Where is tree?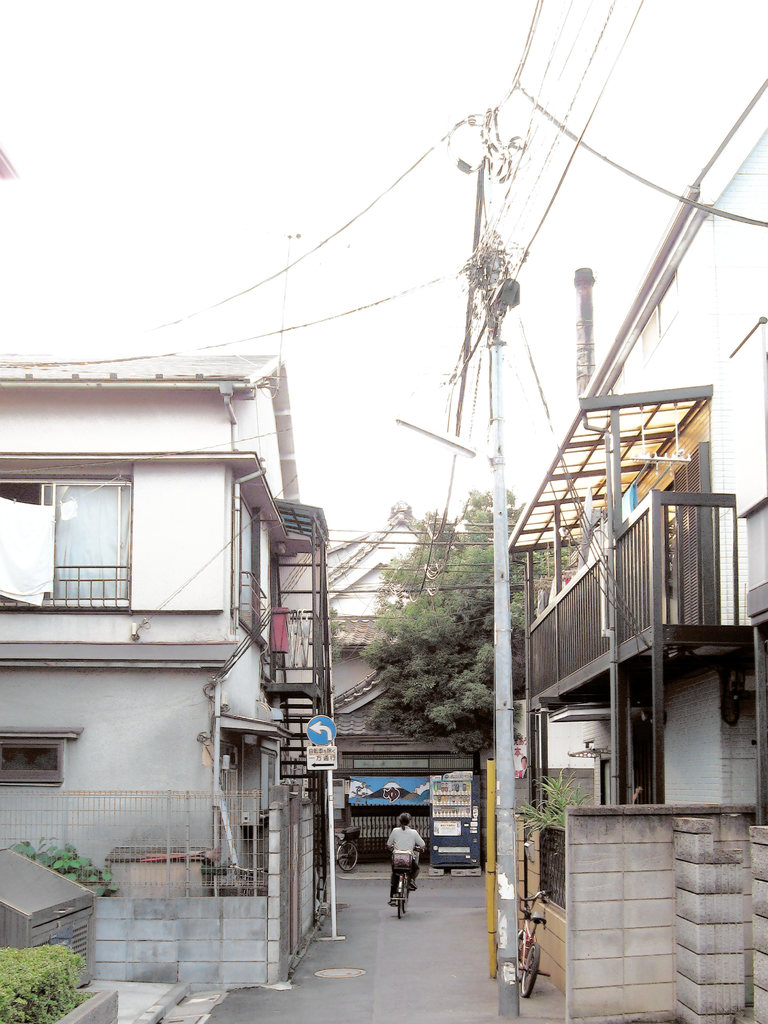
bbox(0, 841, 108, 902).
